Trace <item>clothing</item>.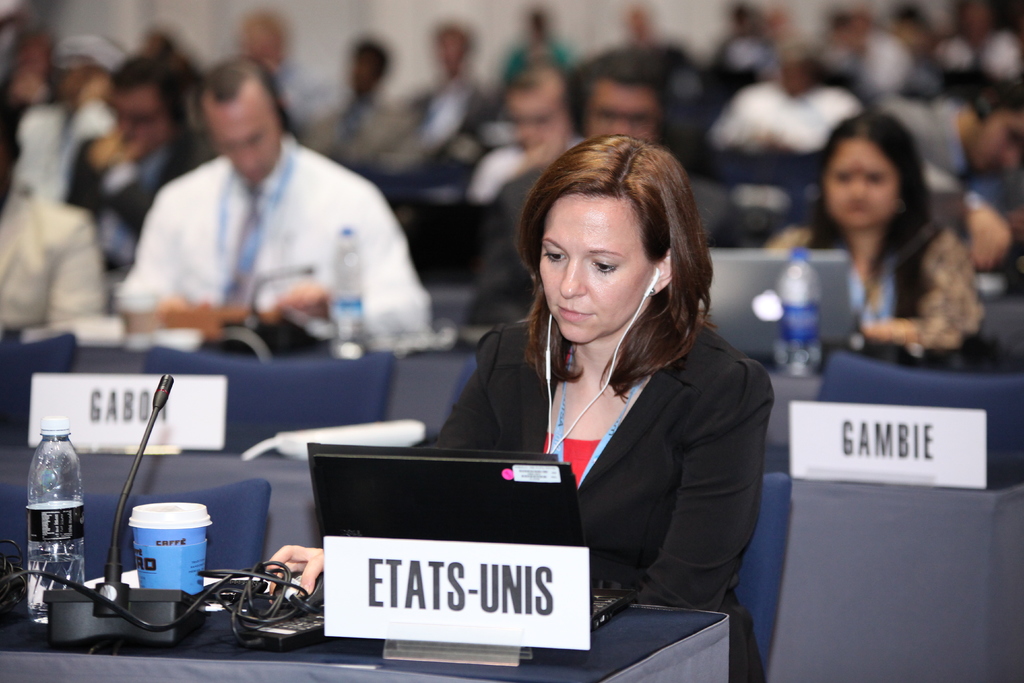
Traced to Rect(694, 70, 866, 161).
